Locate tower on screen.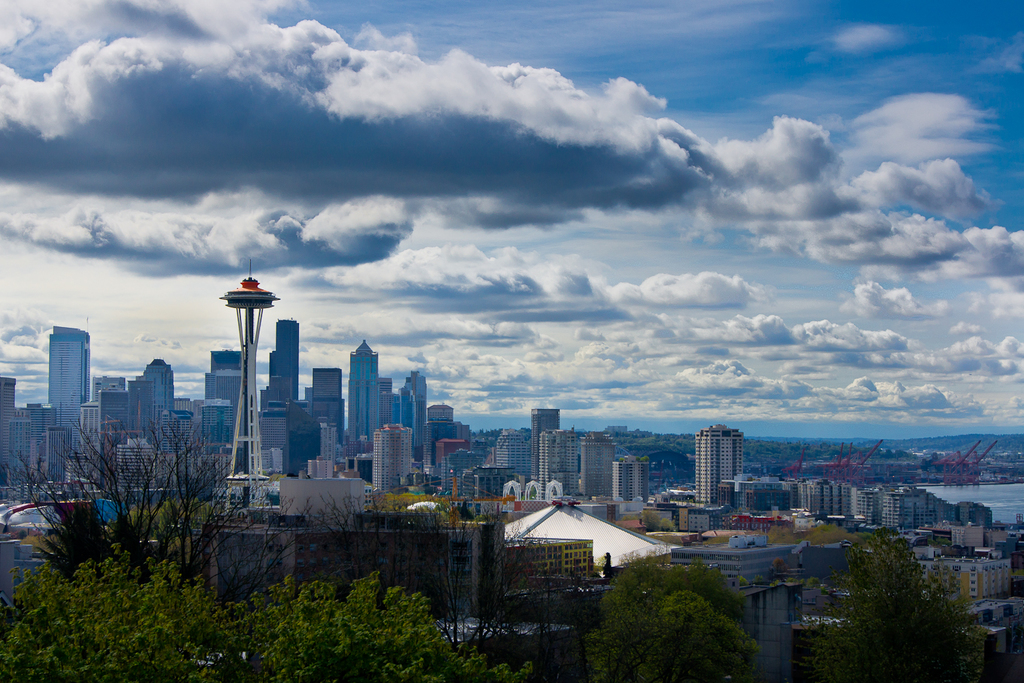
On screen at rect(197, 257, 287, 512).
